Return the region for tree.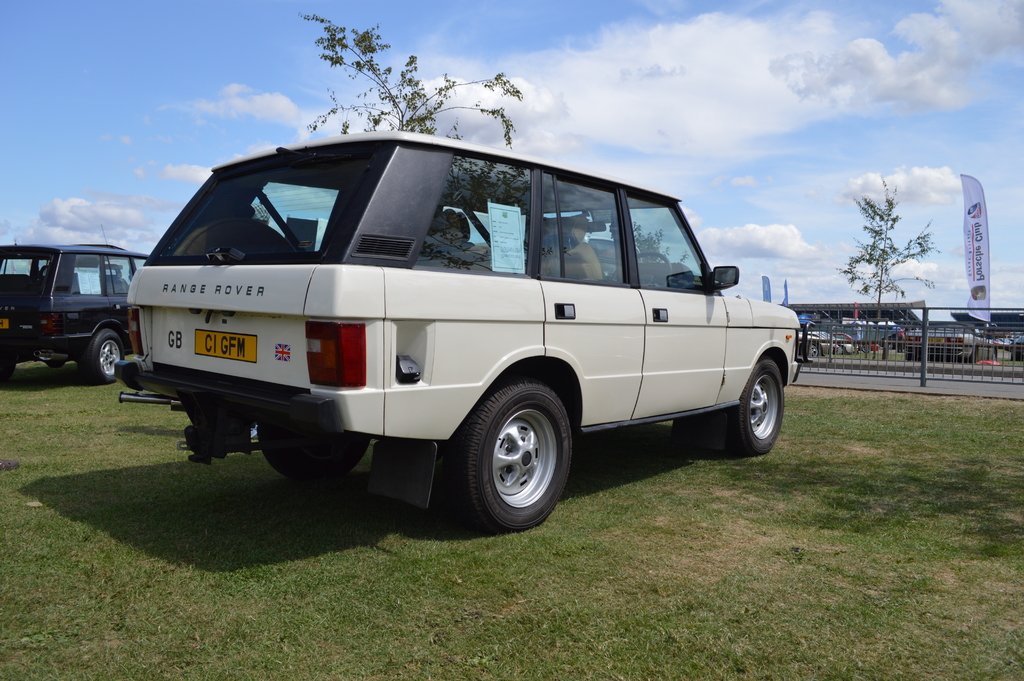
x1=300, y1=9, x2=532, y2=145.
